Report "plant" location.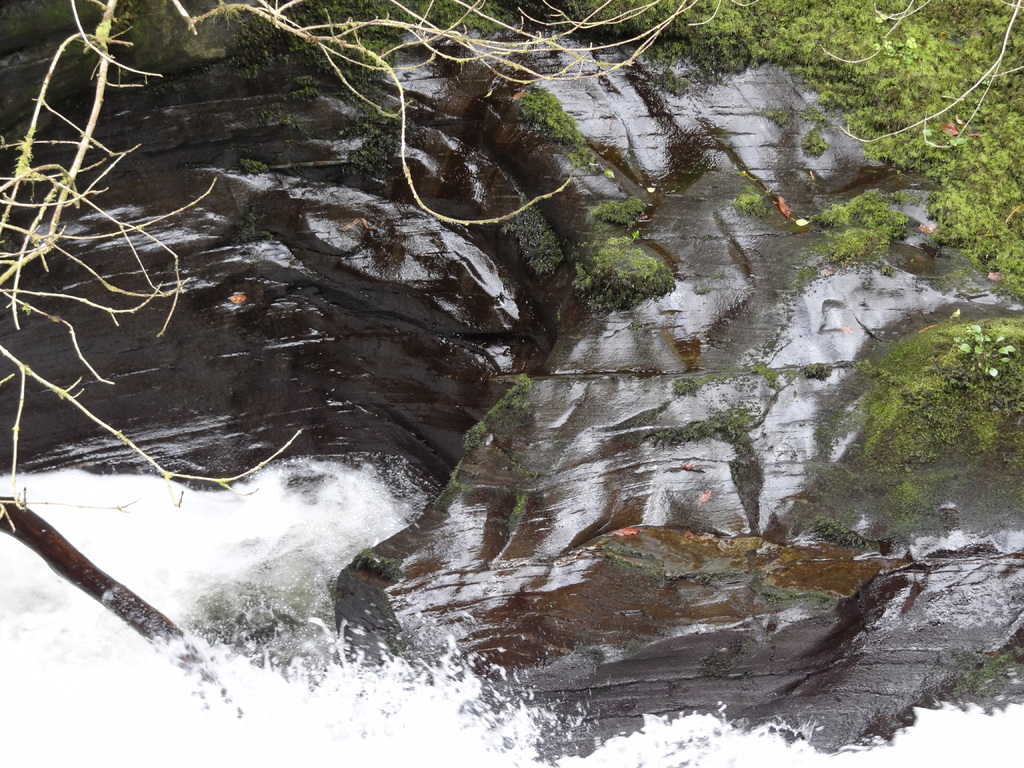
Report: [794,267,816,301].
